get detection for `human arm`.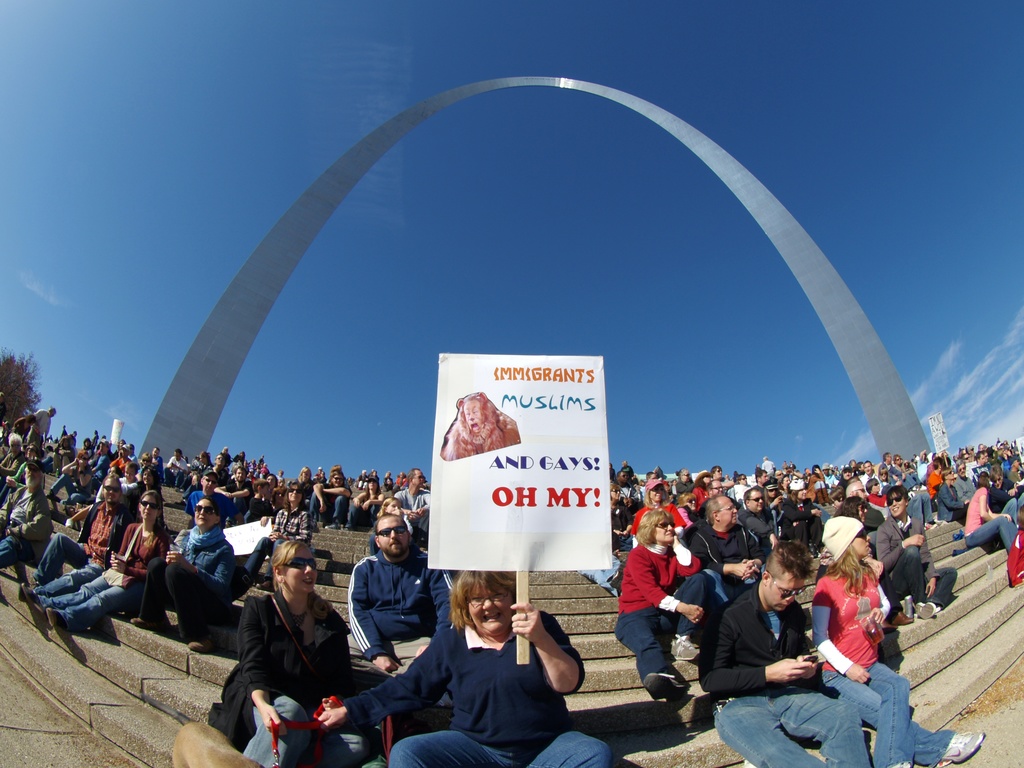
Detection: Rect(854, 575, 891, 632).
